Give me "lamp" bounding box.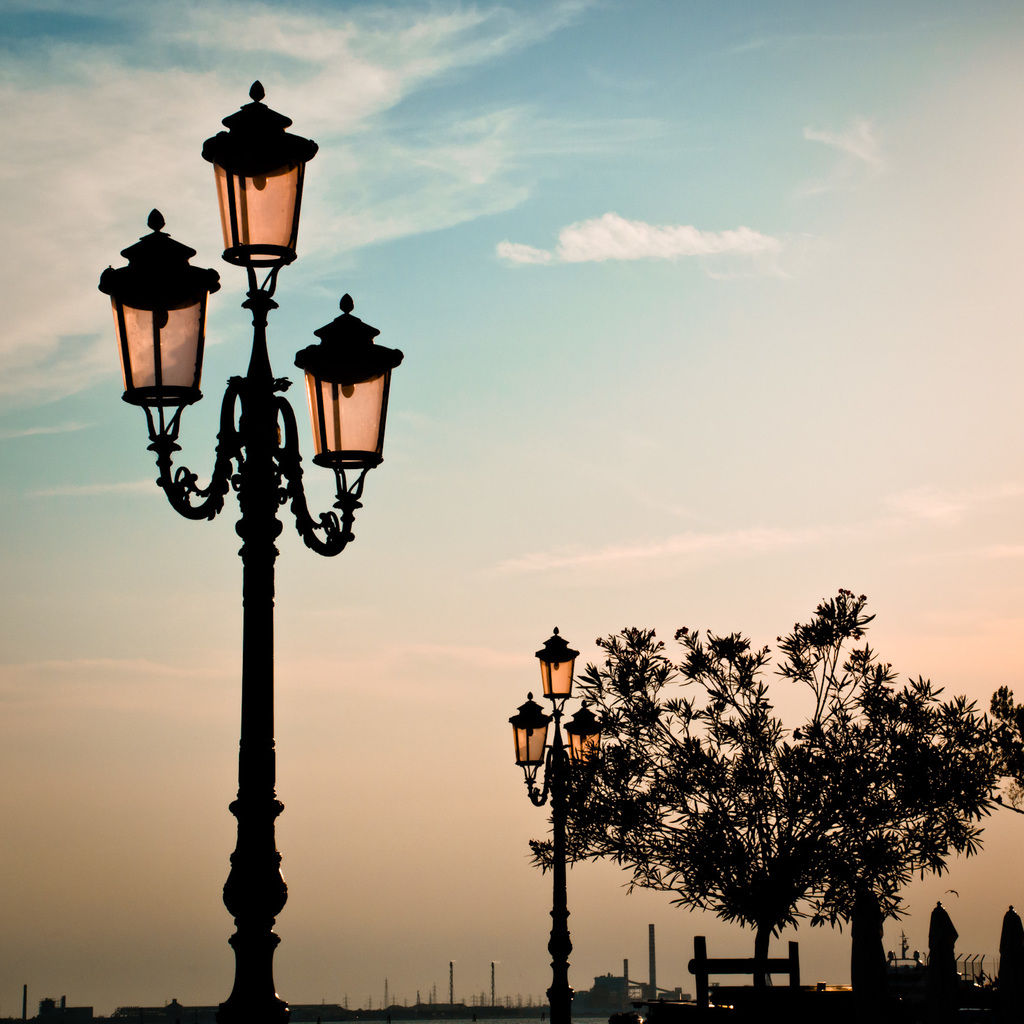
[x1=282, y1=281, x2=391, y2=555].
